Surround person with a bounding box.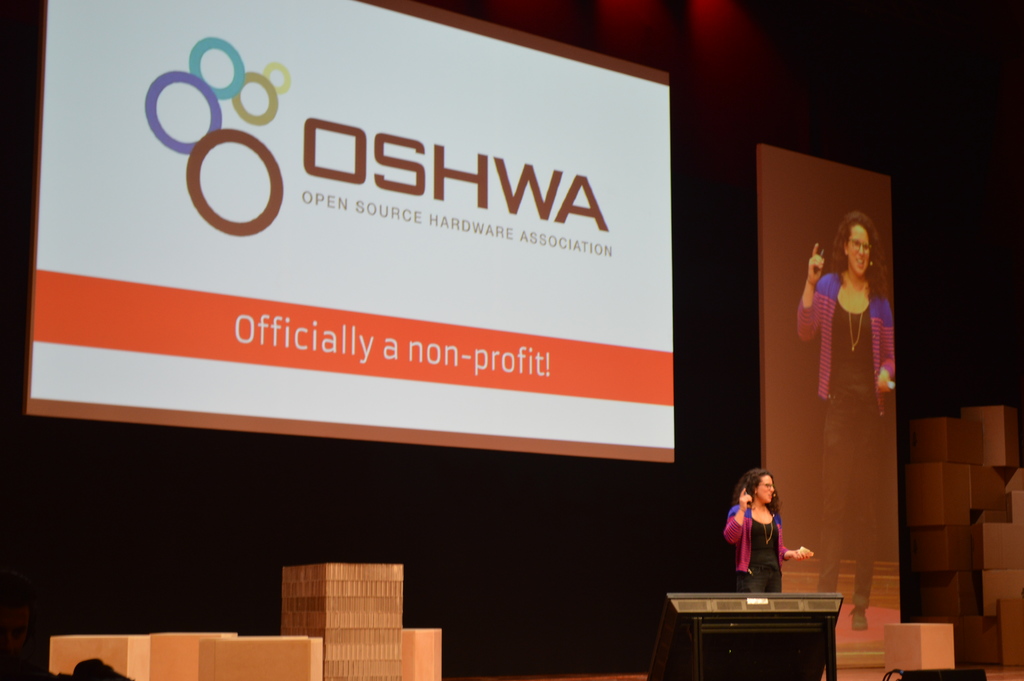
728, 480, 804, 603.
